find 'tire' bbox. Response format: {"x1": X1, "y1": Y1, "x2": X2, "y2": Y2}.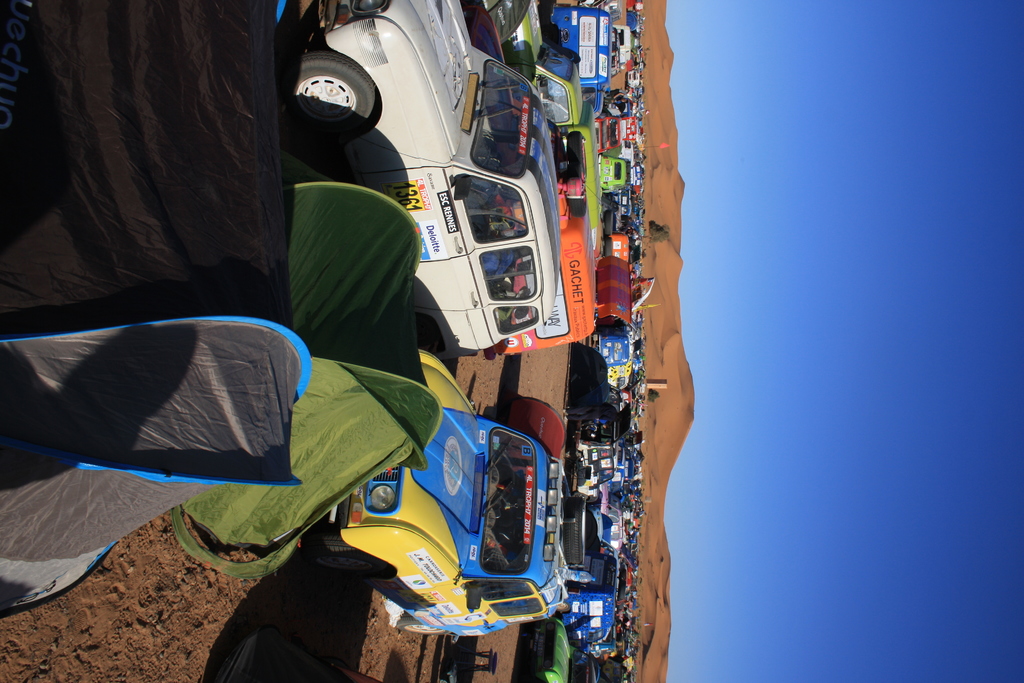
{"x1": 412, "y1": 310, "x2": 446, "y2": 350}.
